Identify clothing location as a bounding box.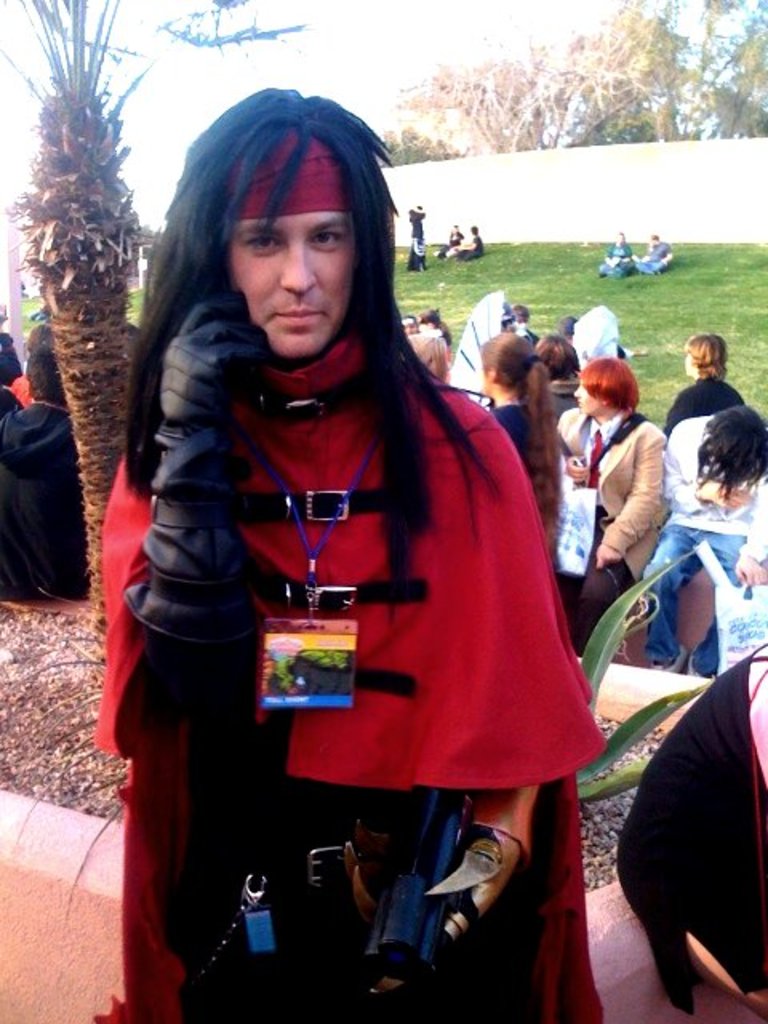
(405, 205, 424, 270).
